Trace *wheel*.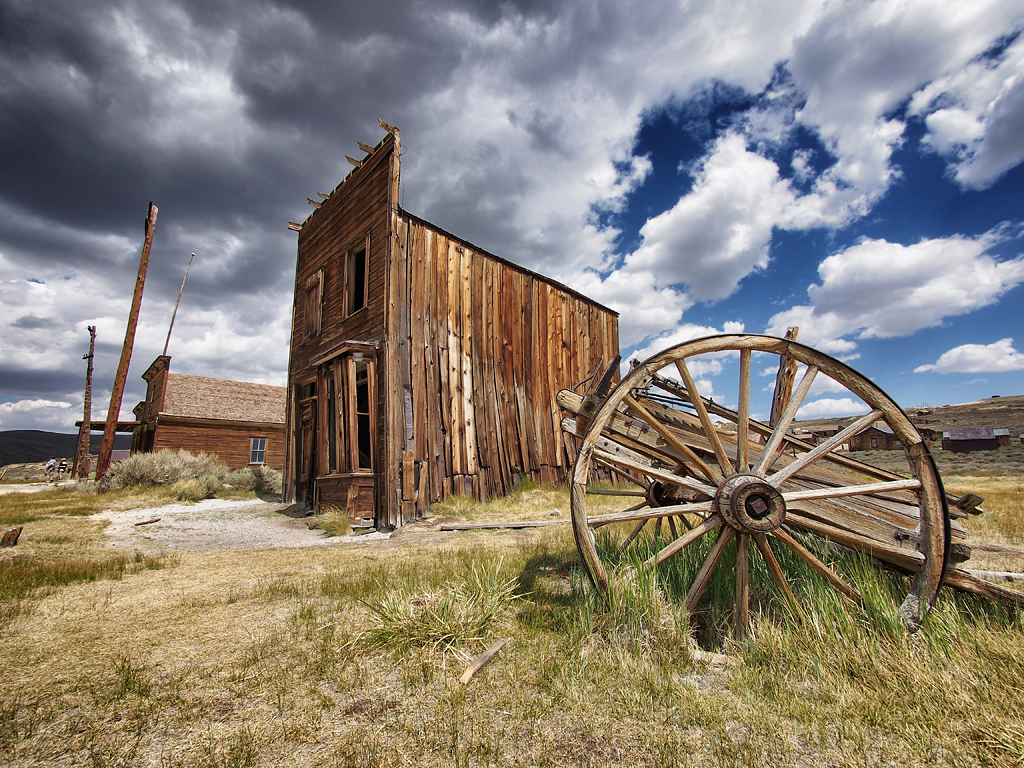
Traced to 583,332,924,637.
